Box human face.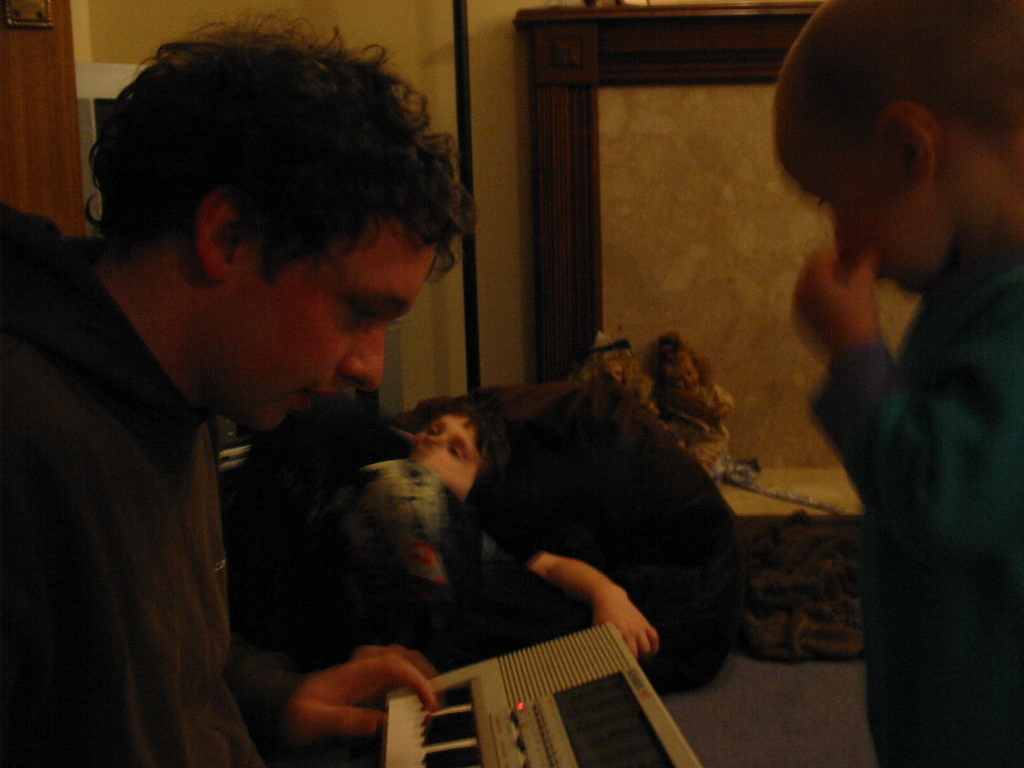
[774,98,956,287].
